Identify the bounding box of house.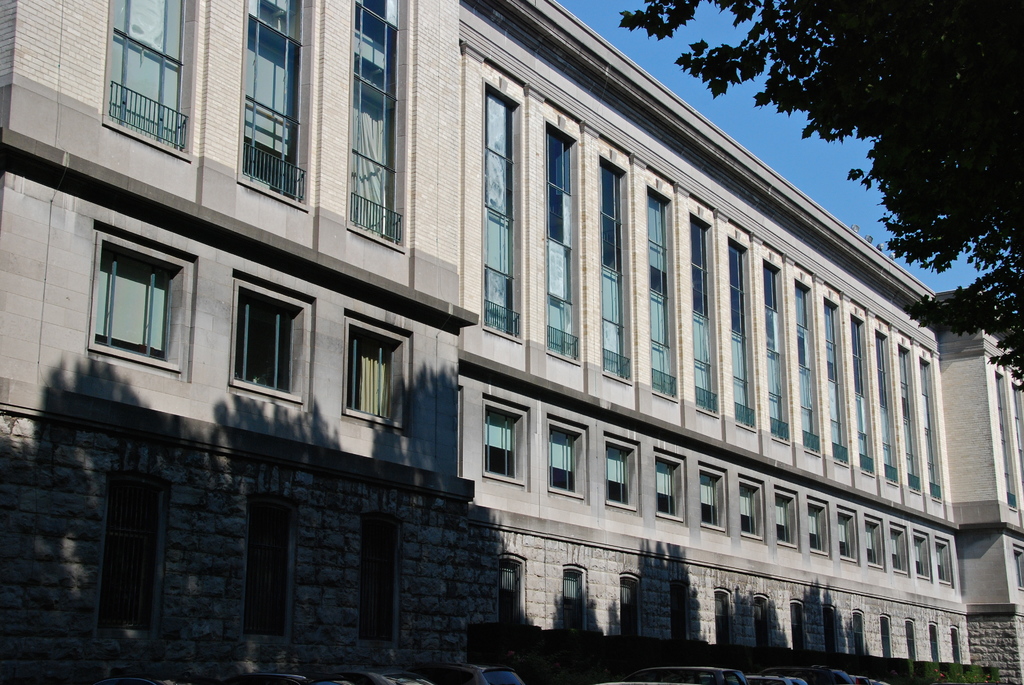
x1=0 y1=0 x2=499 y2=684.
